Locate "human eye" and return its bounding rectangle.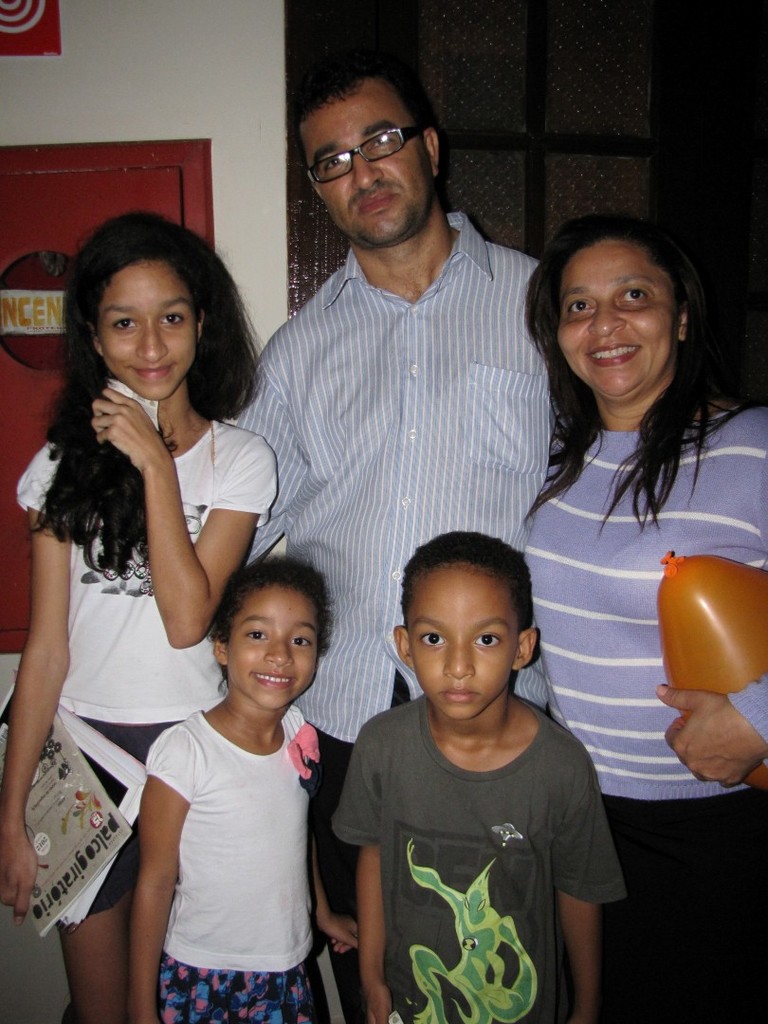
rect(290, 633, 317, 649).
